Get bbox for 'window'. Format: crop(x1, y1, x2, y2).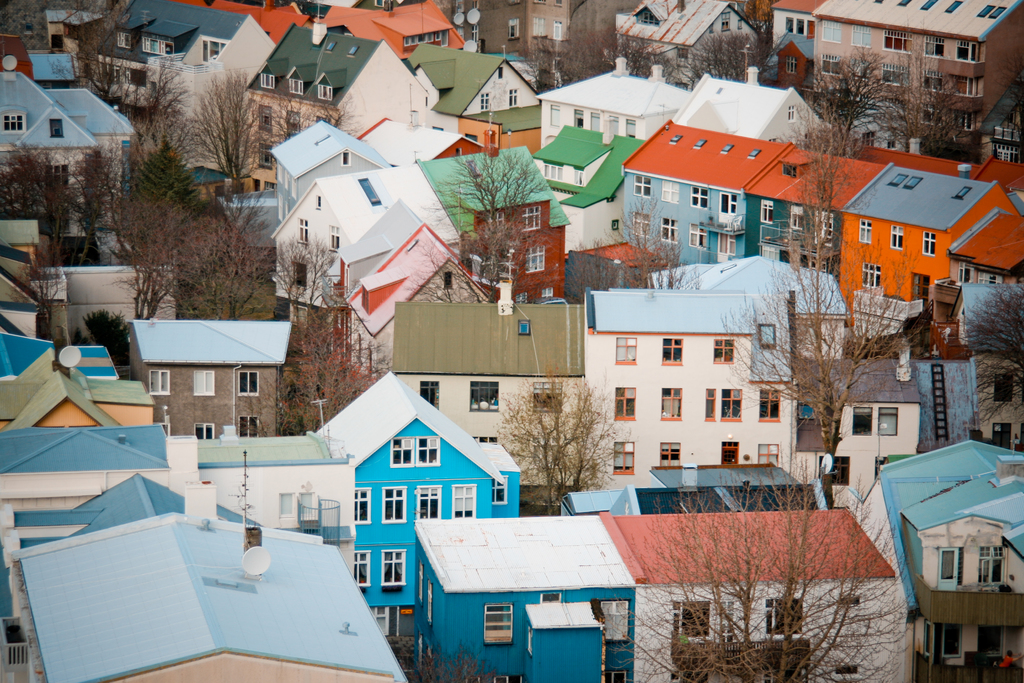
crop(822, 54, 842, 73).
